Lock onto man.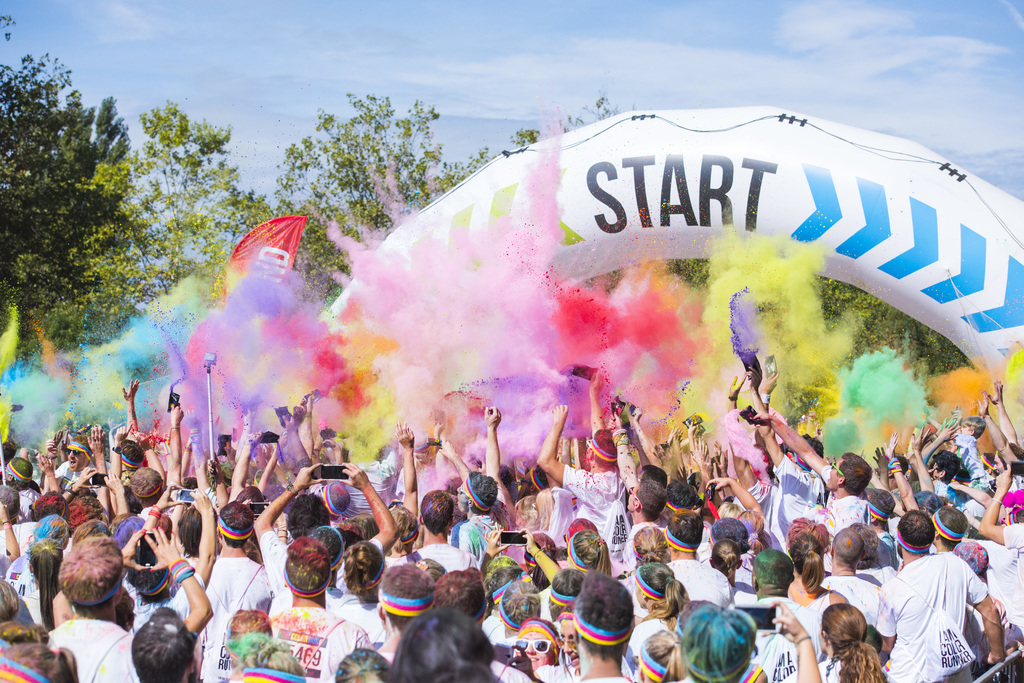
Locked: 822 521 886 636.
